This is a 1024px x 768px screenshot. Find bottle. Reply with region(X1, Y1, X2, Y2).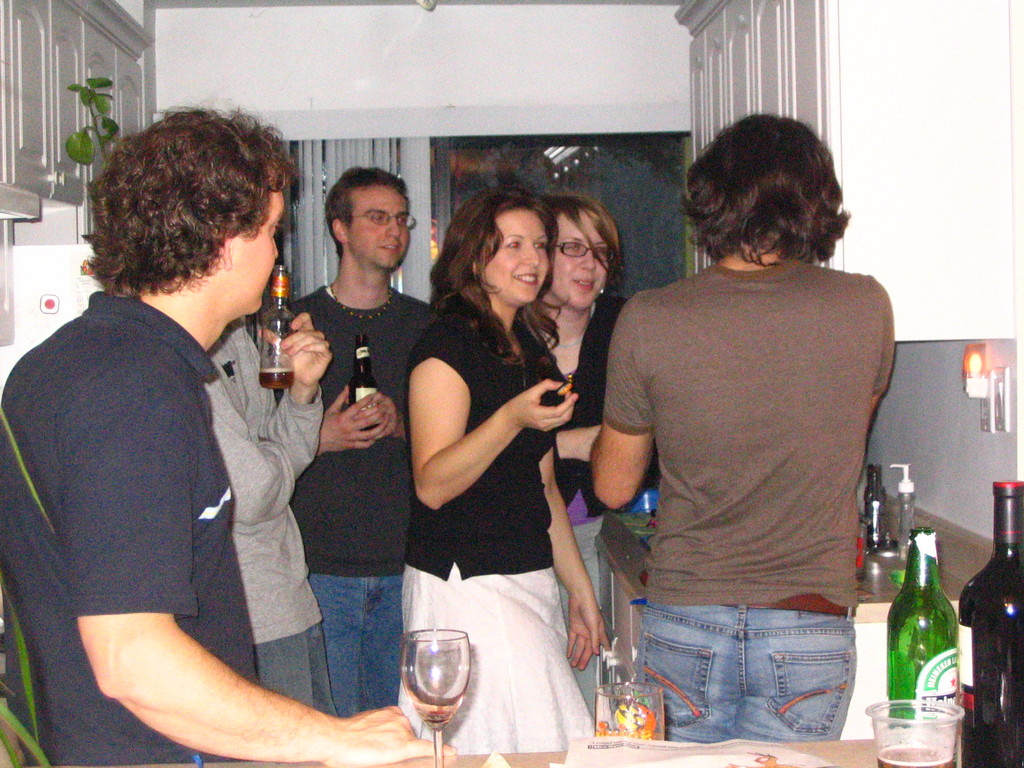
region(865, 469, 891, 548).
